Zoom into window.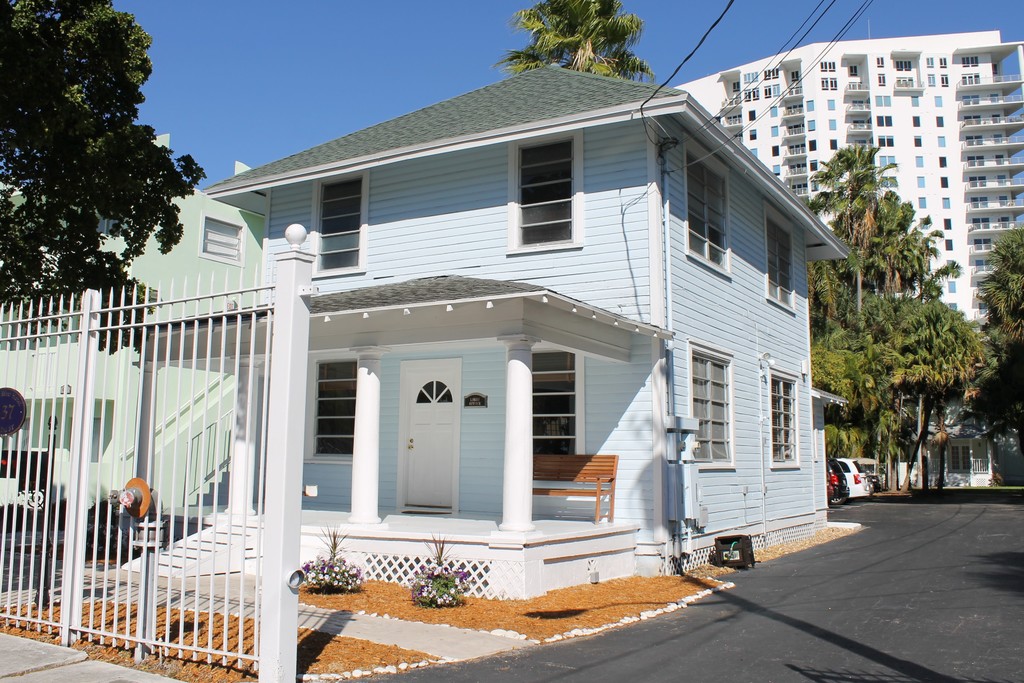
Zoom target: [742,88,757,99].
